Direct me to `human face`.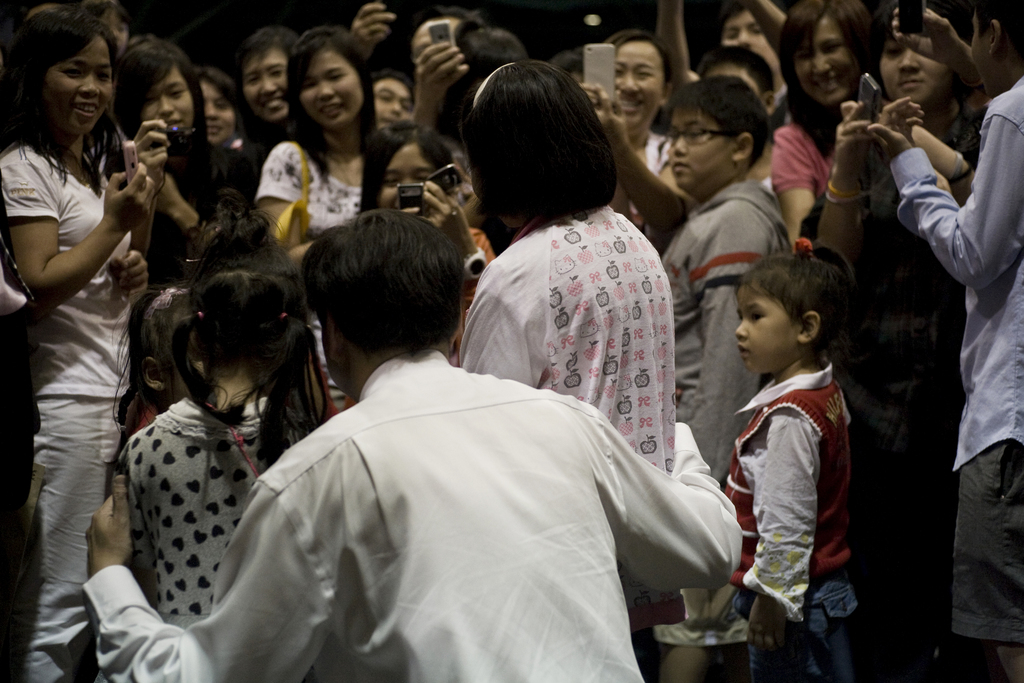
Direction: bbox(610, 44, 666, 136).
